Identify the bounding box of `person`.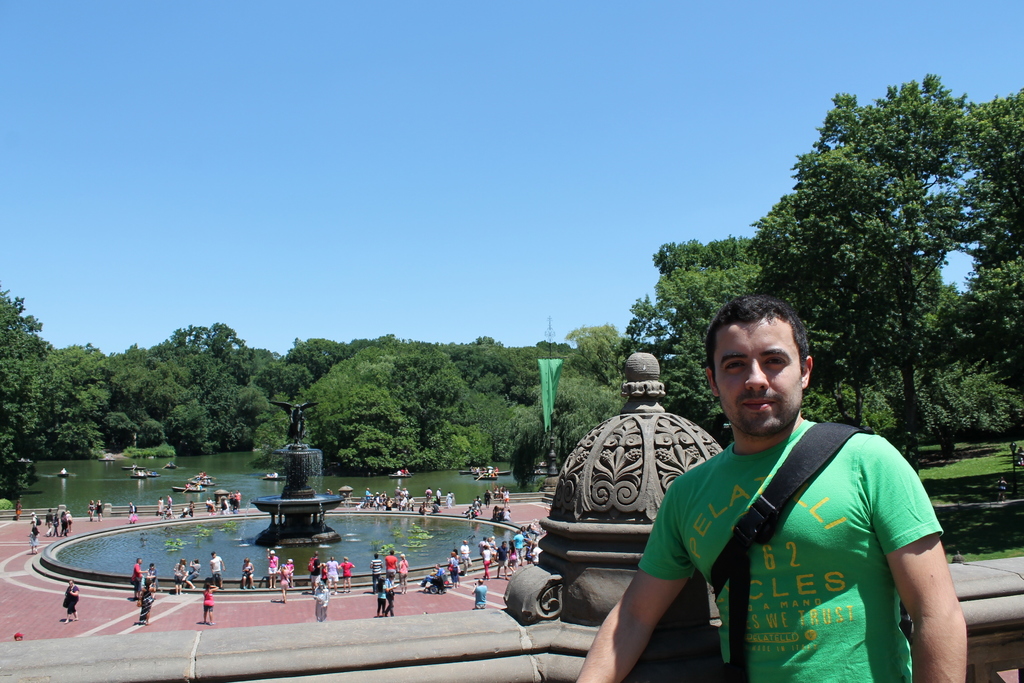
<box>467,579,488,607</box>.
